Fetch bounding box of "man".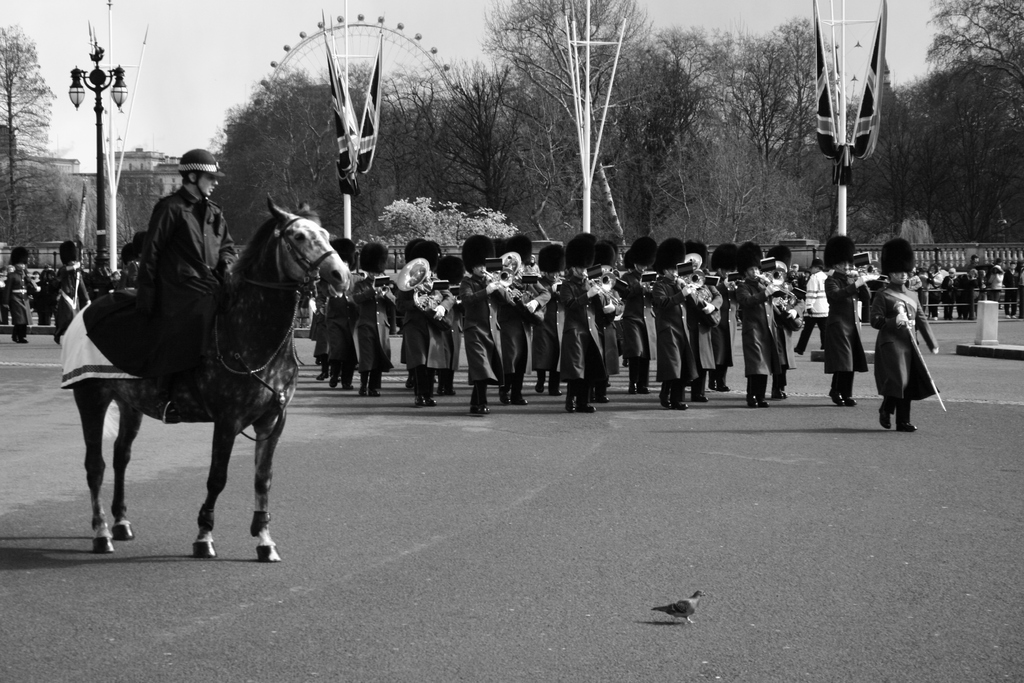
Bbox: region(58, 242, 87, 325).
